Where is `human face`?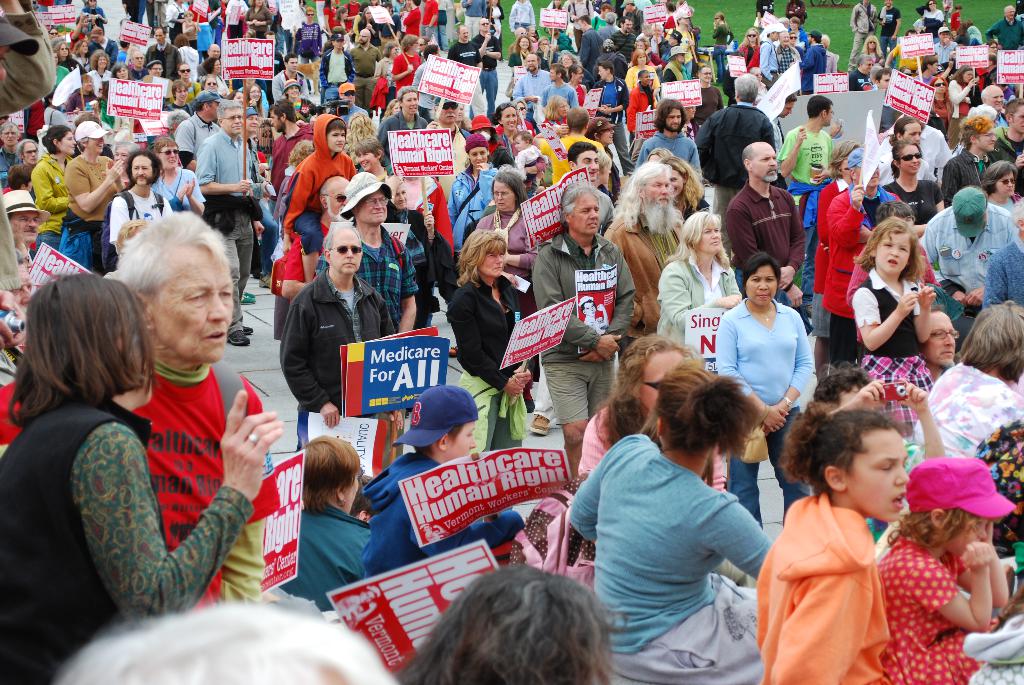
left=646, top=172, right=669, bottom=216.
